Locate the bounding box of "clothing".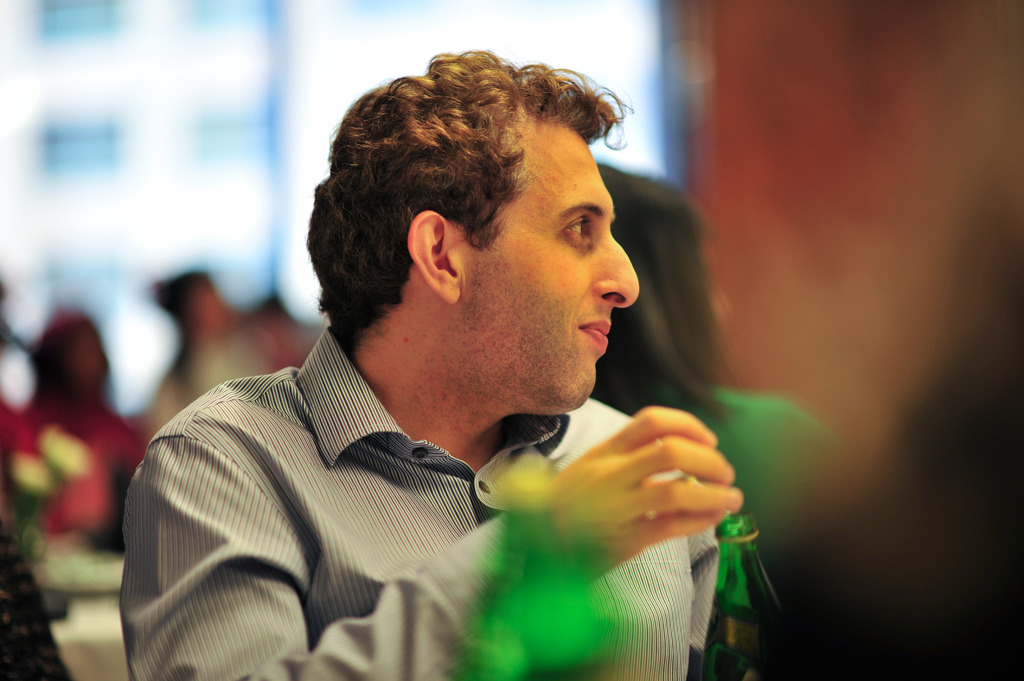
Bounding box: <region>184, 338, 765, 674</region>.
